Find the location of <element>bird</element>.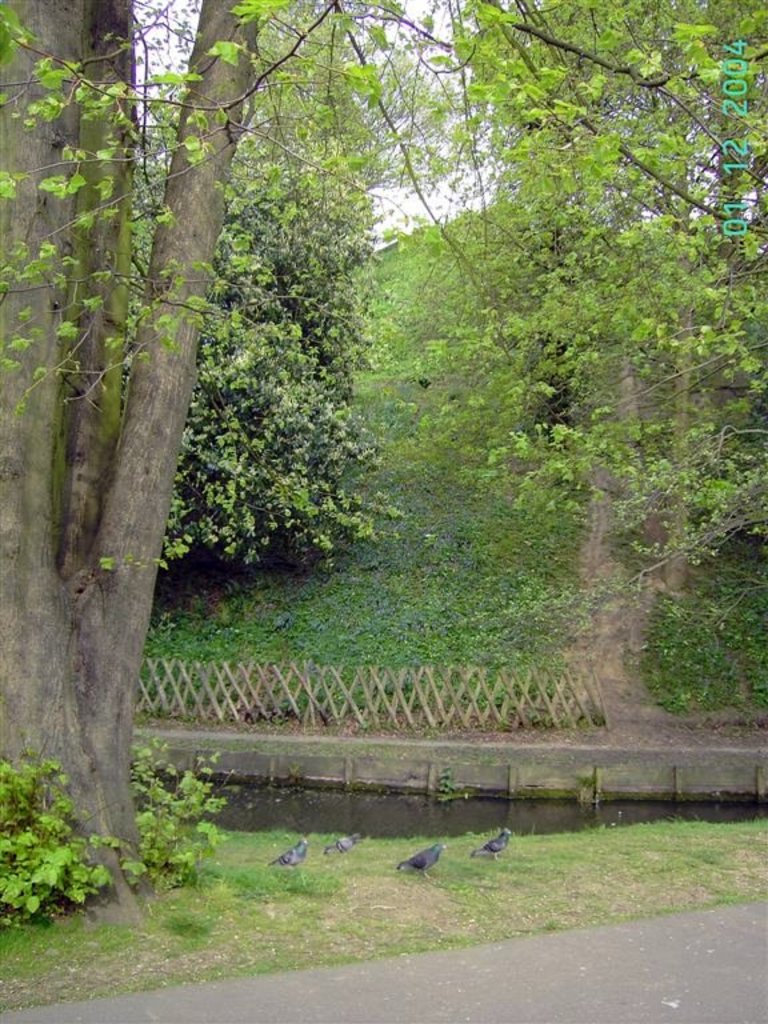
Location: (left=465, top=828, right=515, bottom=860).
